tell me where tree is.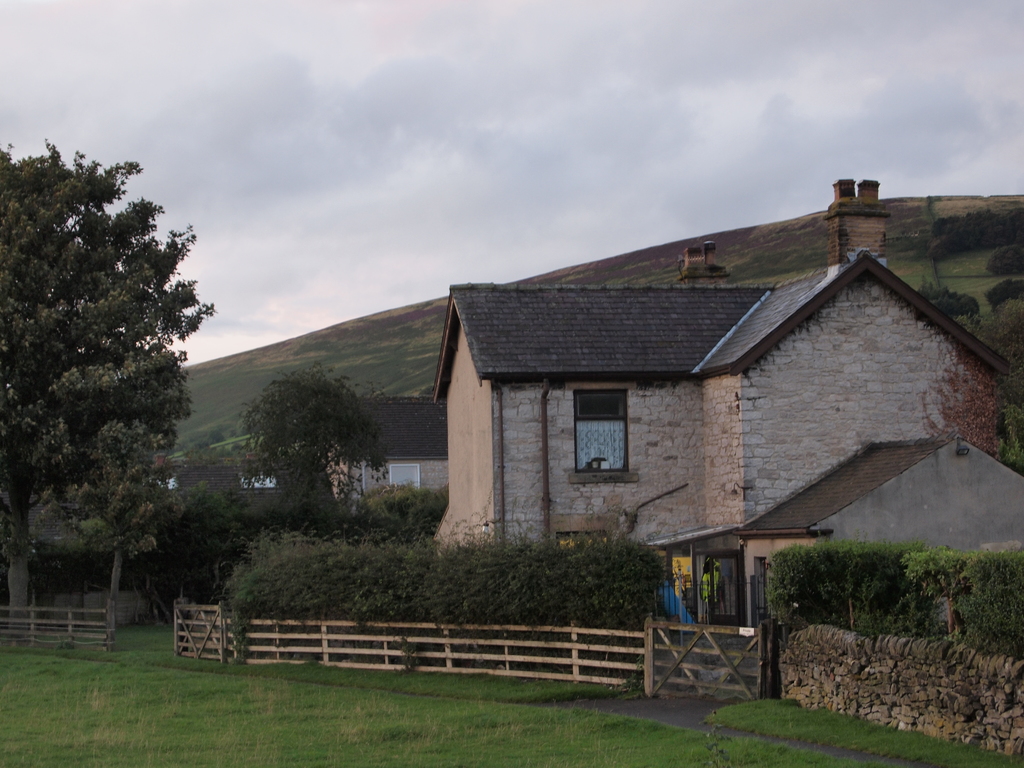
tree is at pyautogui.locateOnScreen(16, 130, 209, 637).
